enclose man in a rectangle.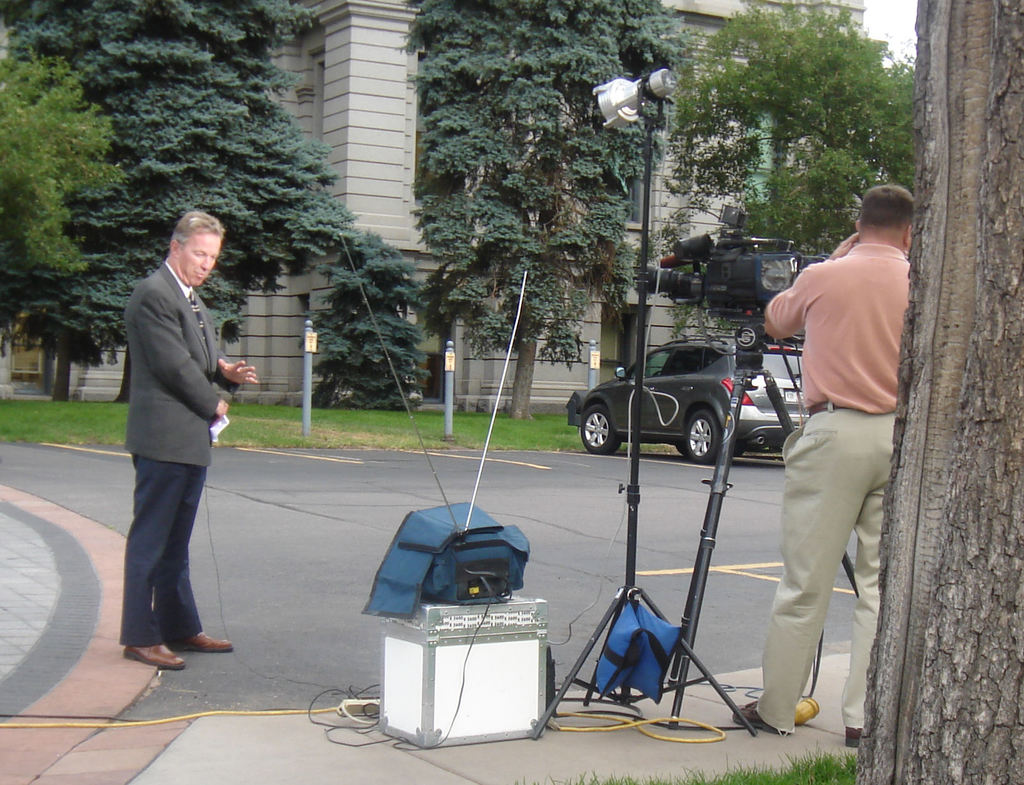
[132, 218, 255, 679].
